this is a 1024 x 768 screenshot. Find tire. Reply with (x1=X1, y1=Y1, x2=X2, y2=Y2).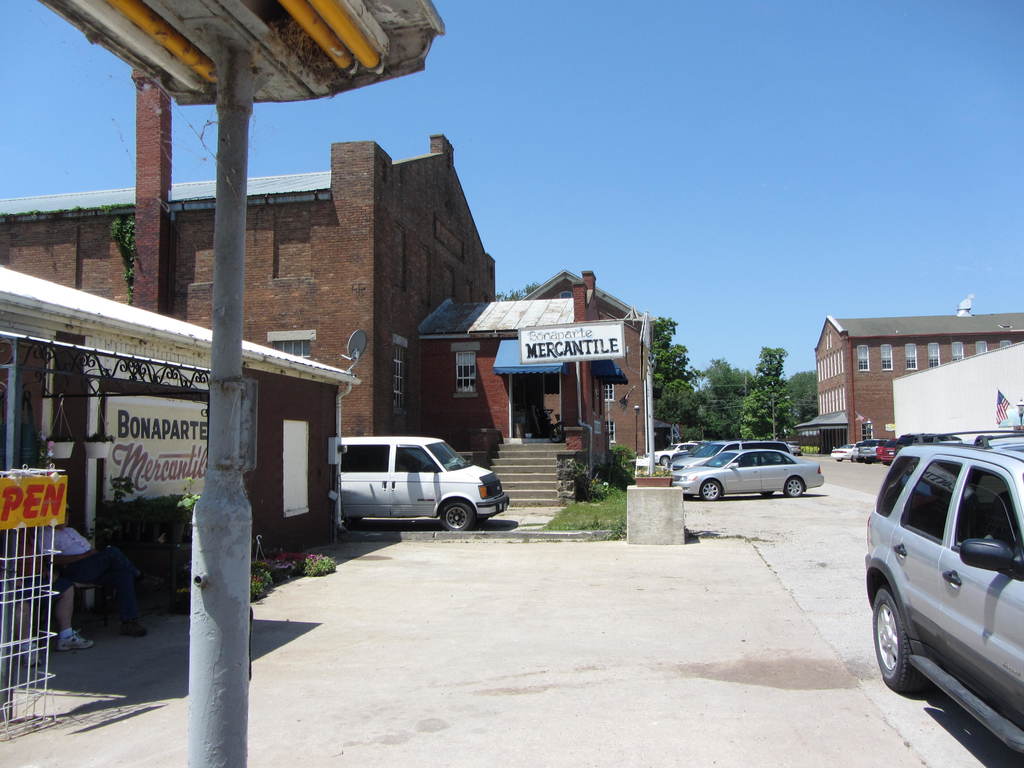
(x1=701, y1=479, x2=724, y2=502).
